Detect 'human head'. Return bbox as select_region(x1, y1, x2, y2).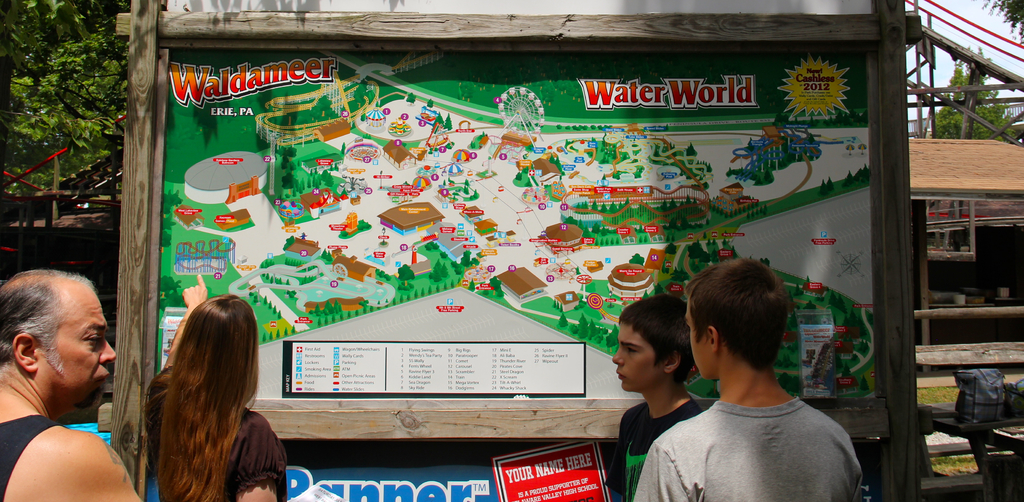
select_region(166, 292, 261, 403).
